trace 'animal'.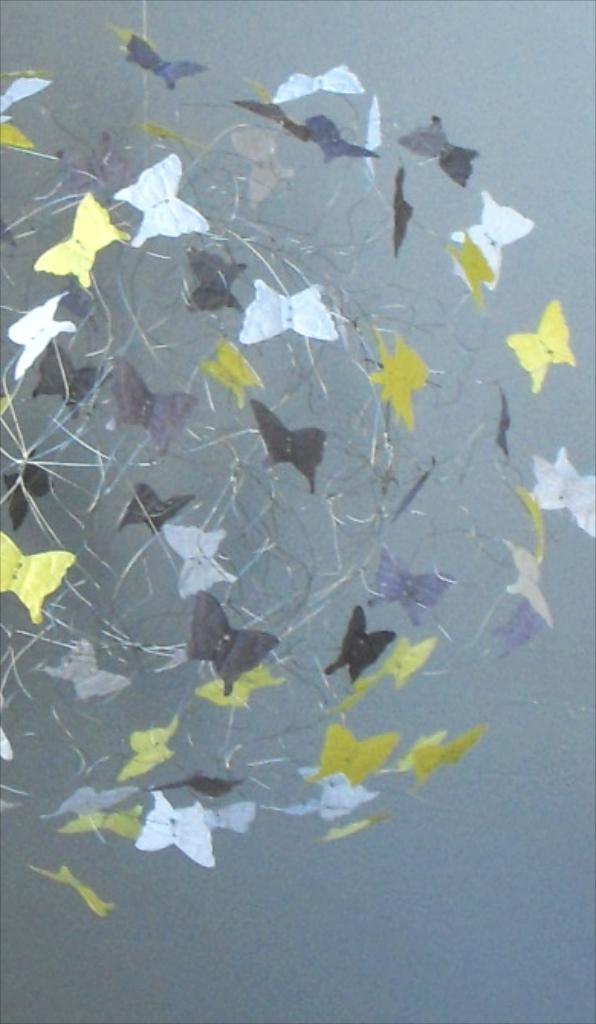
Traced to [x1=128, y1=792, x2=217, y2=873].
